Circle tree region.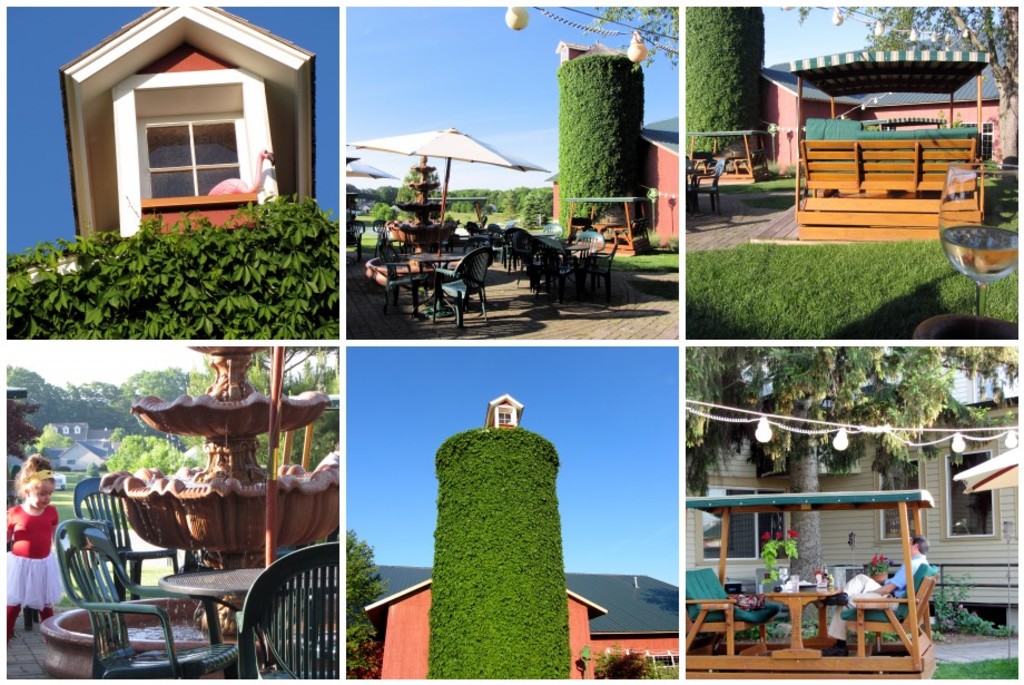
Region: locate(111, 431, 237, 479).
